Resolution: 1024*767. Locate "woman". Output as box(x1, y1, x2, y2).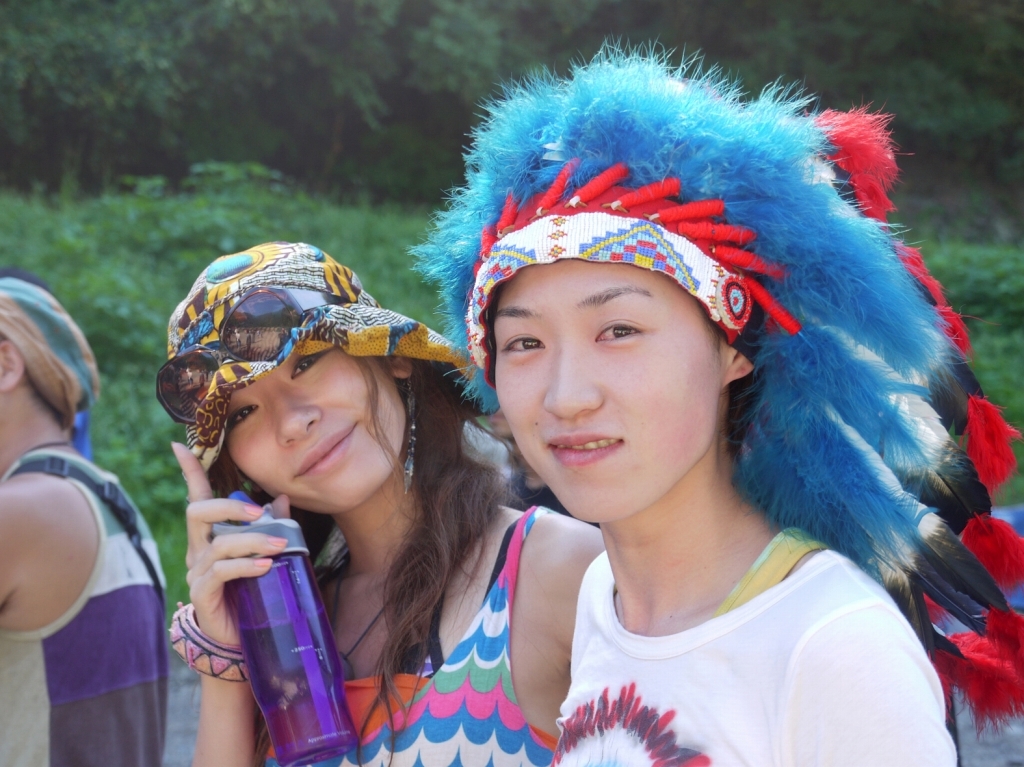
box(121, 156, 551, 766).
